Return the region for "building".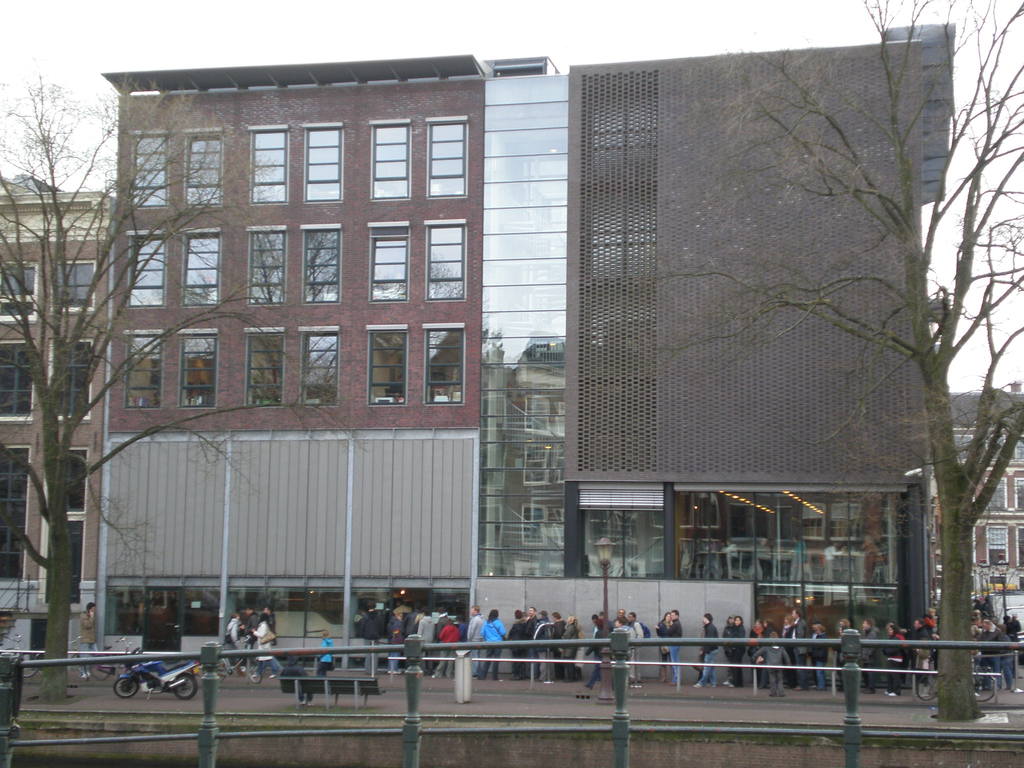
x1=0, y1=170, x2=117, y2=671.
